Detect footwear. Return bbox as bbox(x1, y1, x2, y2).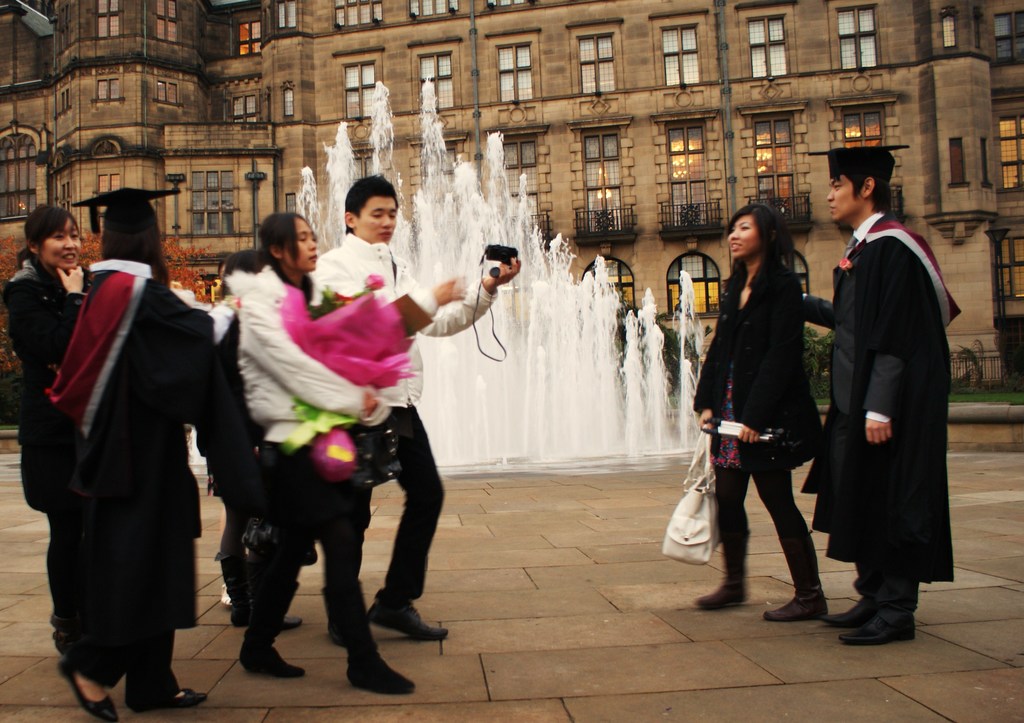
bbox(236, 655, 303, 679).
